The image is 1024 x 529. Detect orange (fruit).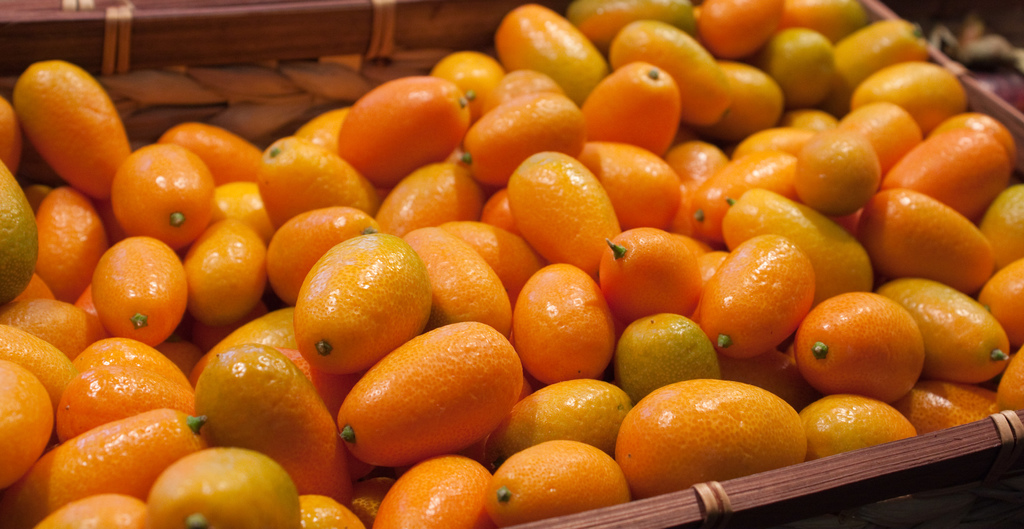
Detection: x1=346 y1=322 x2=523 y2=463.
